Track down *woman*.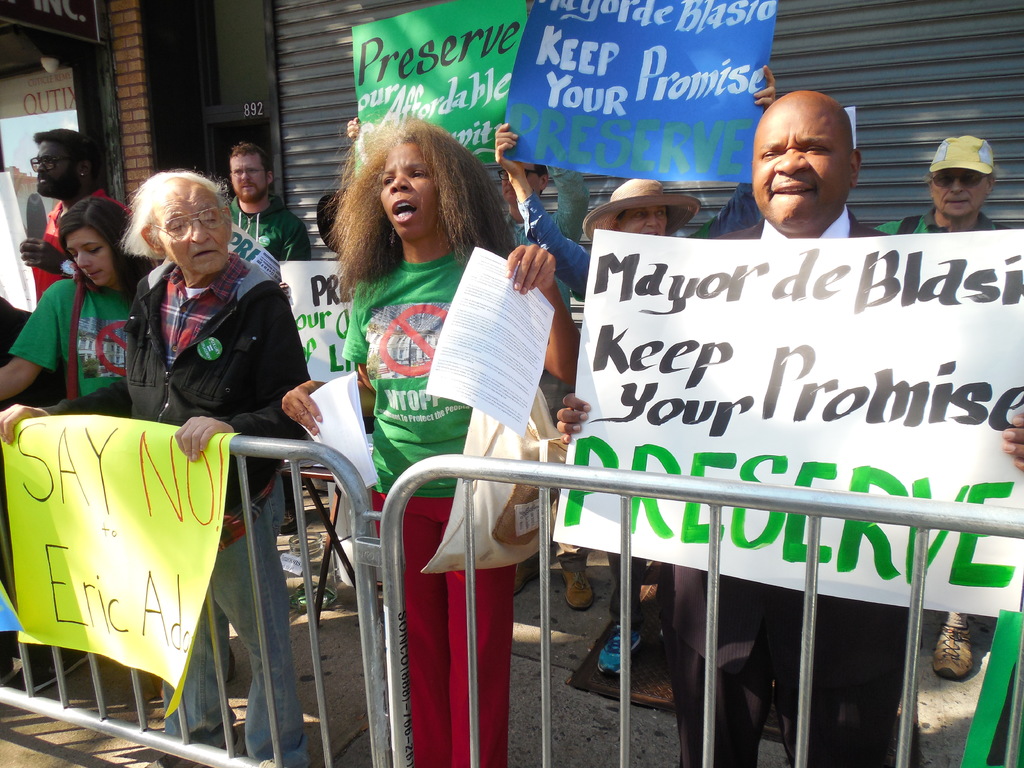
Tracked to box=[280, 109, 579, 767].
